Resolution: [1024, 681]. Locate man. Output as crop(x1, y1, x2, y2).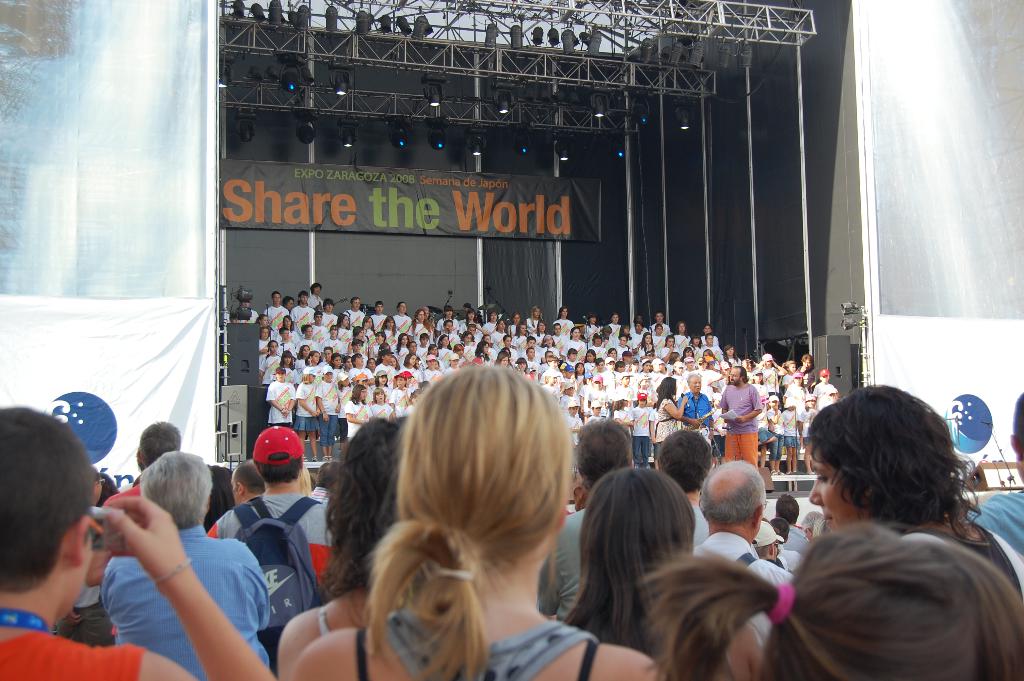
crop(84, 418, 182, 591).
